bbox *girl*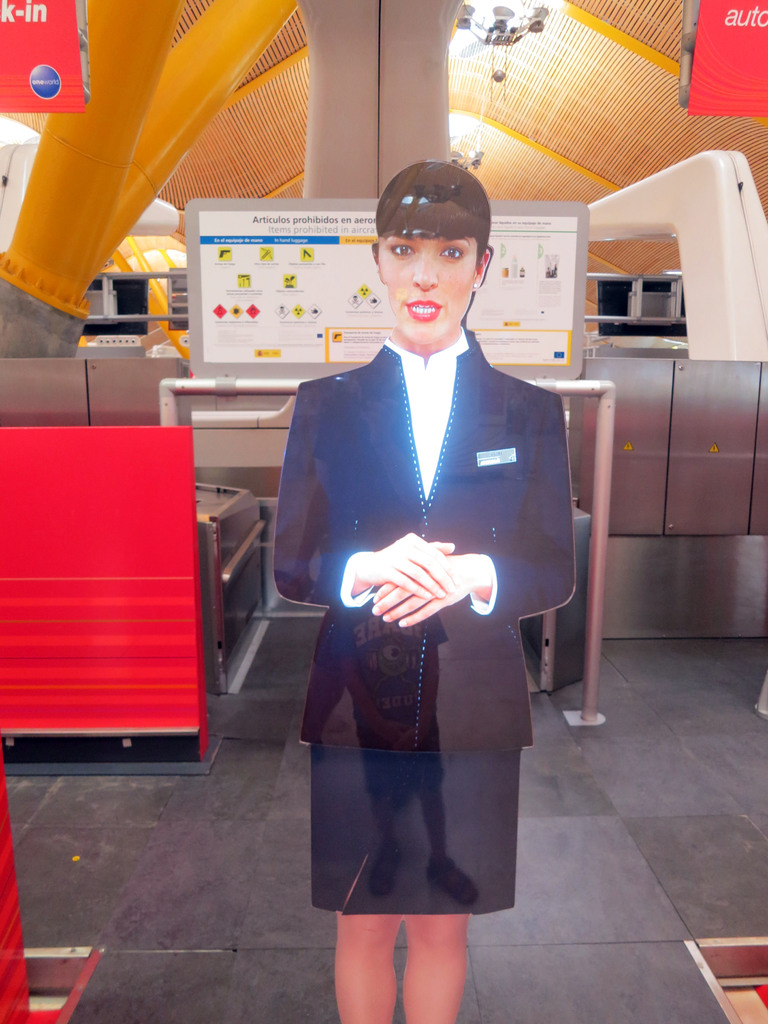
region(271, 159, 582, 1023)
